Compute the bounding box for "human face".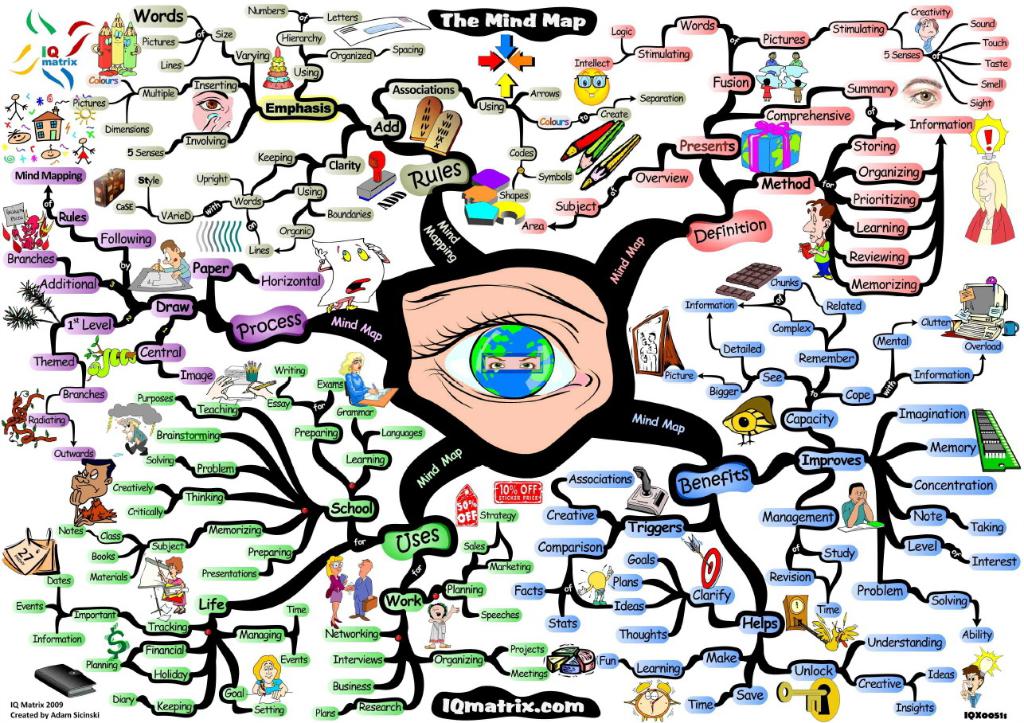
[428, 604, 445, 621].
